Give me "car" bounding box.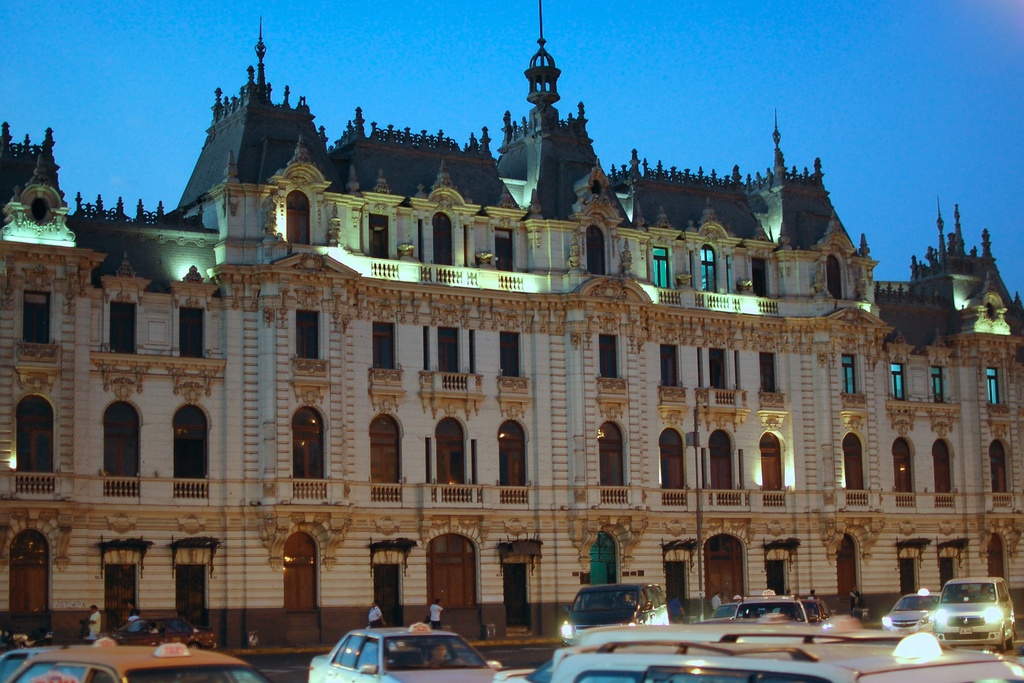
box=[0, 643, 261, 682].
